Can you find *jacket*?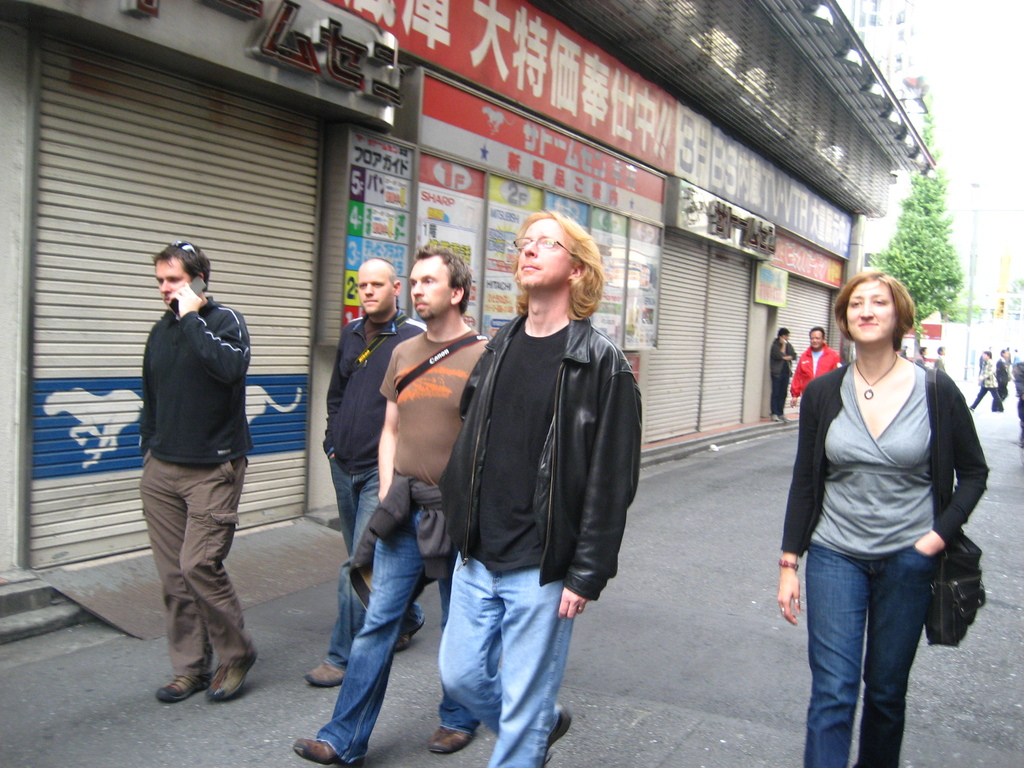
Yes, bounding box: select_region(788, 341, 841, 399).
